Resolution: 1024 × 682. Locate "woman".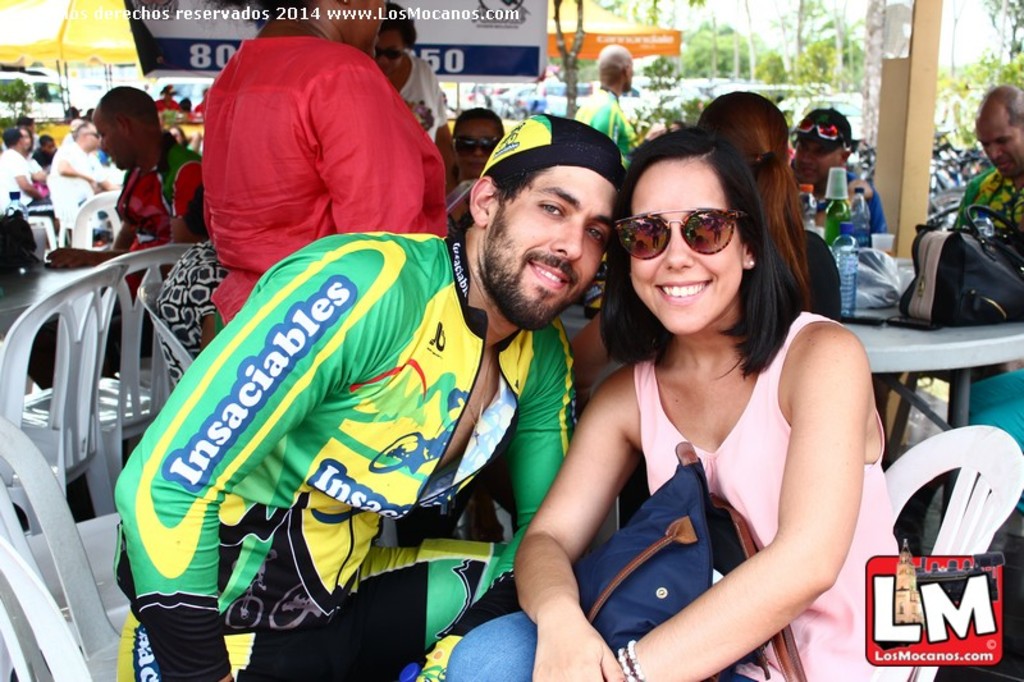
box=[671, 77, 846, 338].
